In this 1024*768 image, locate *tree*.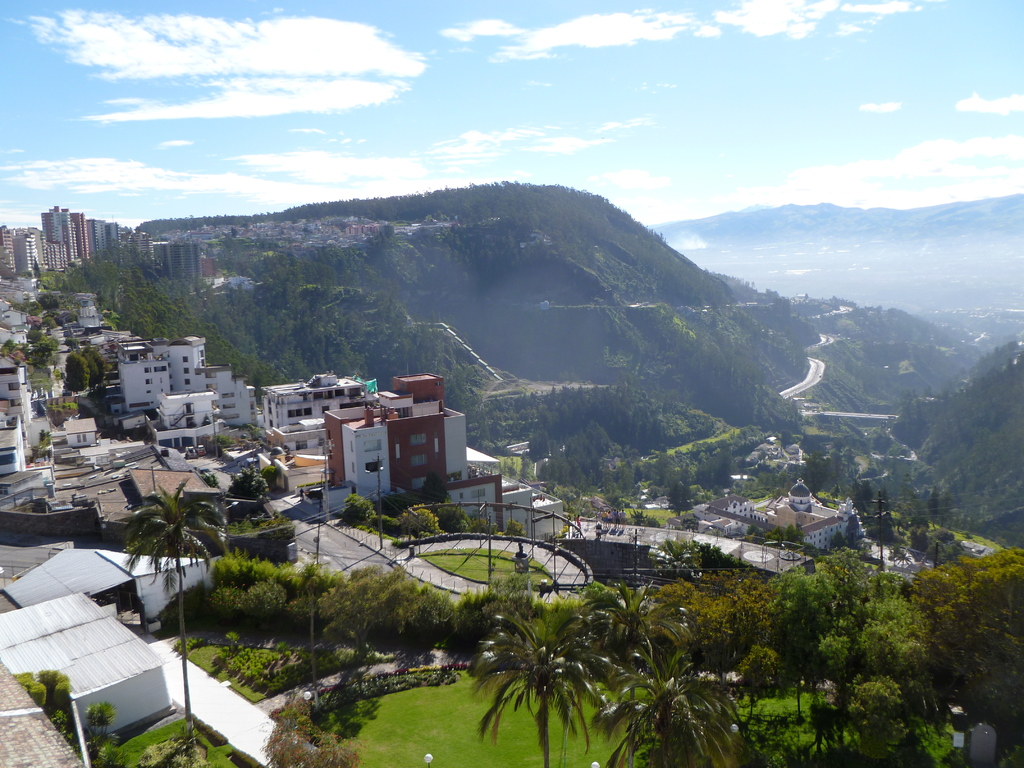
Bounding box: detection(473, 606, 612, 767).
